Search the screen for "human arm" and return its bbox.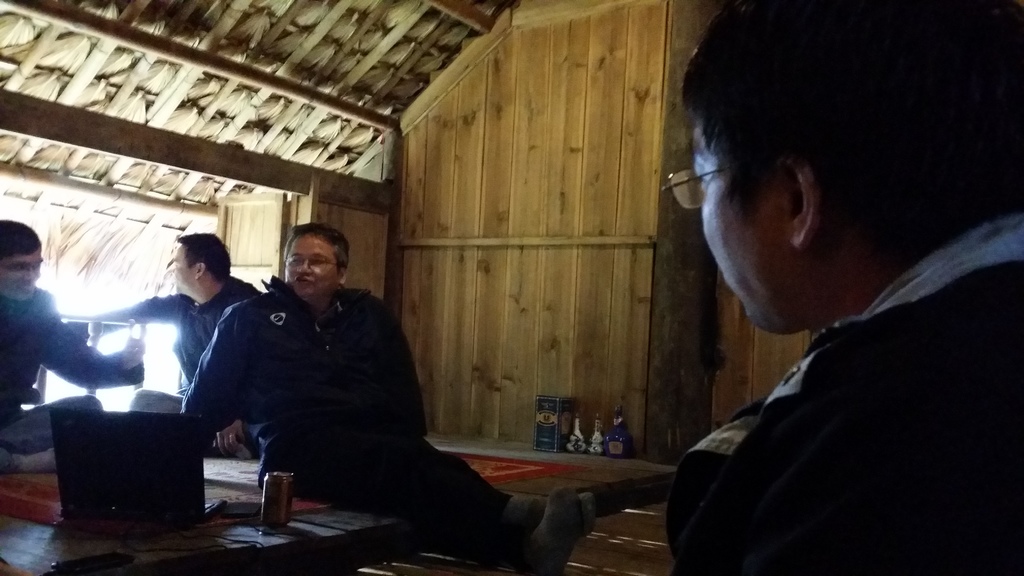
Found: 67, 294, 179, 340.
